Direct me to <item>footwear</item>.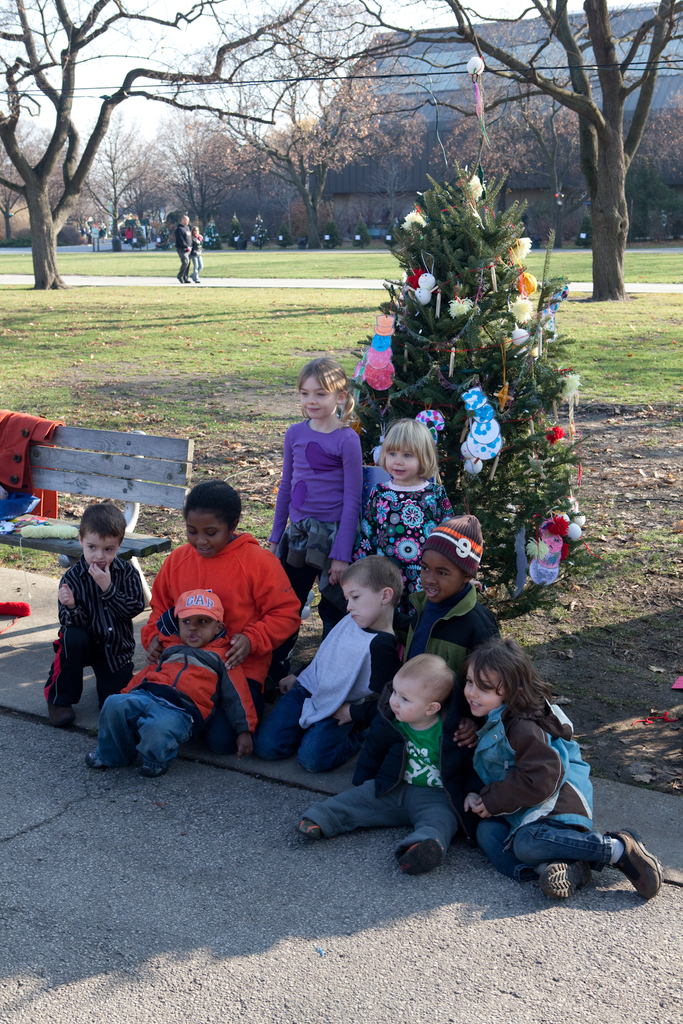
Direction: rect(51, 691, 77, 728).
